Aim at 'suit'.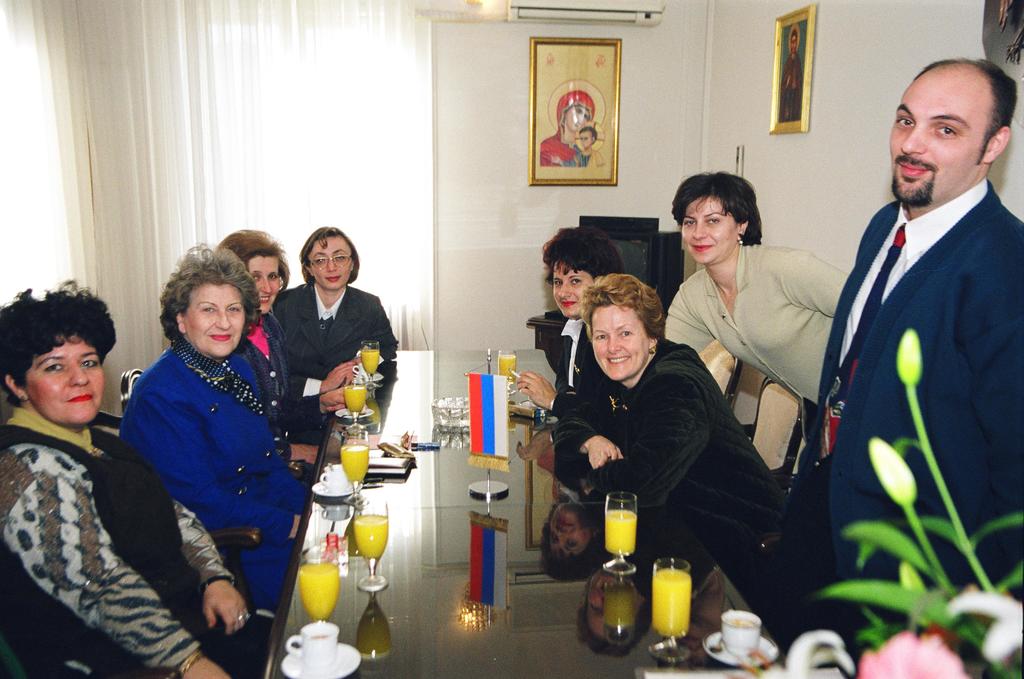
Aimed at 546, 314, 605, 420.
